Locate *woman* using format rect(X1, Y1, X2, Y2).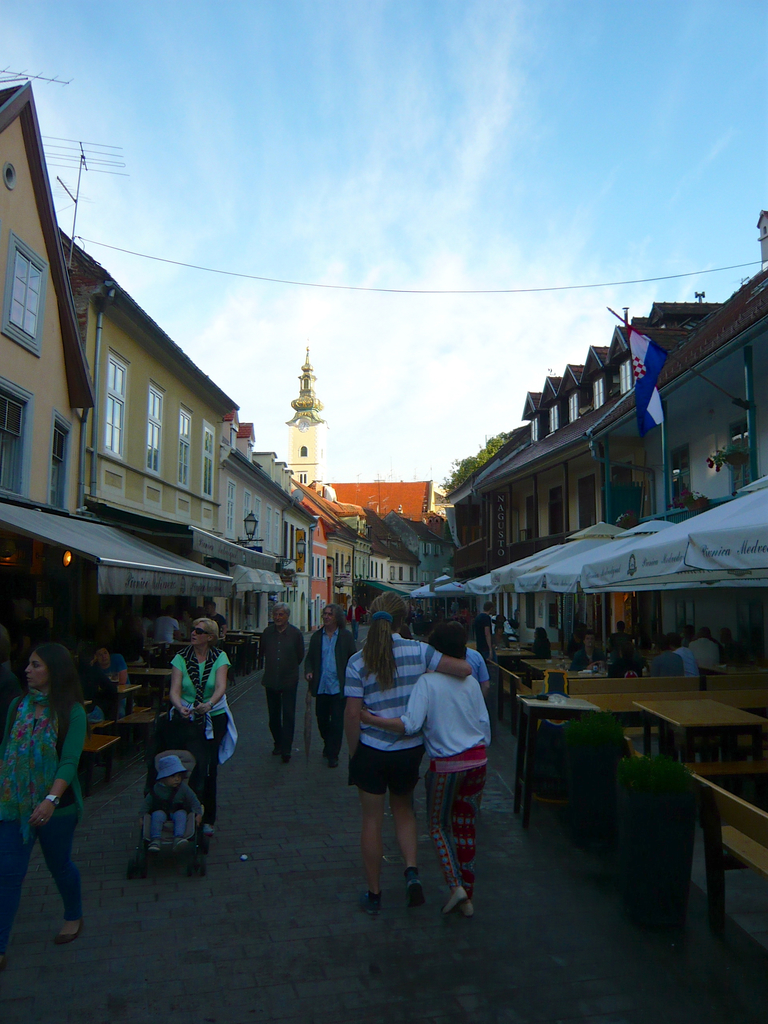
rect(345, 590, 474, 921).
